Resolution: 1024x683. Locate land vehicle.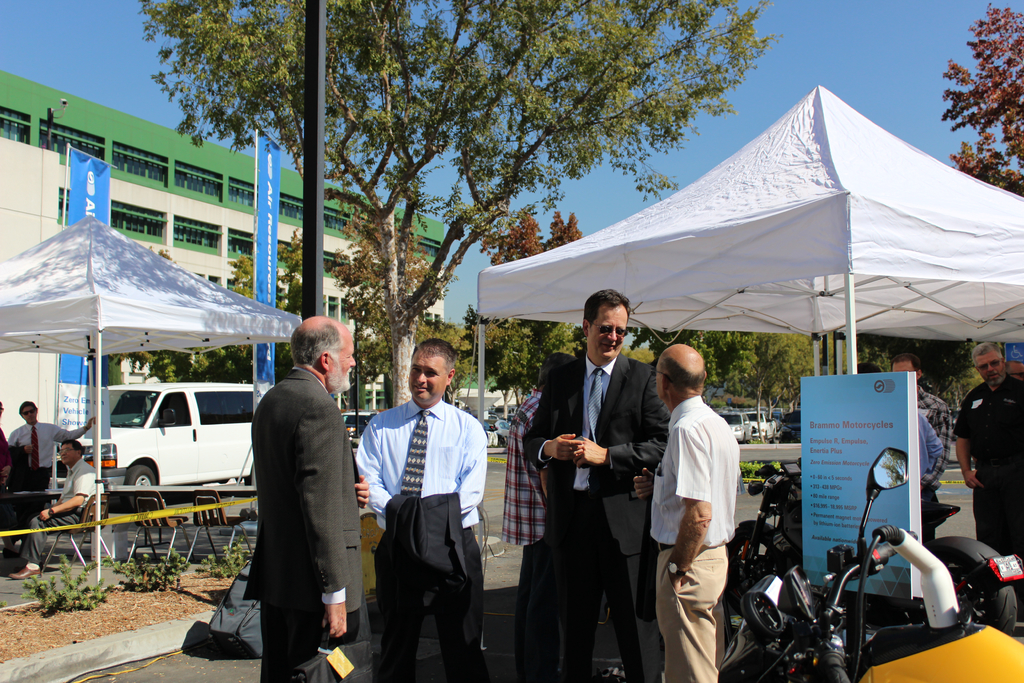
pyautogui.locateOnScreen(488, 431, 496, 441).
